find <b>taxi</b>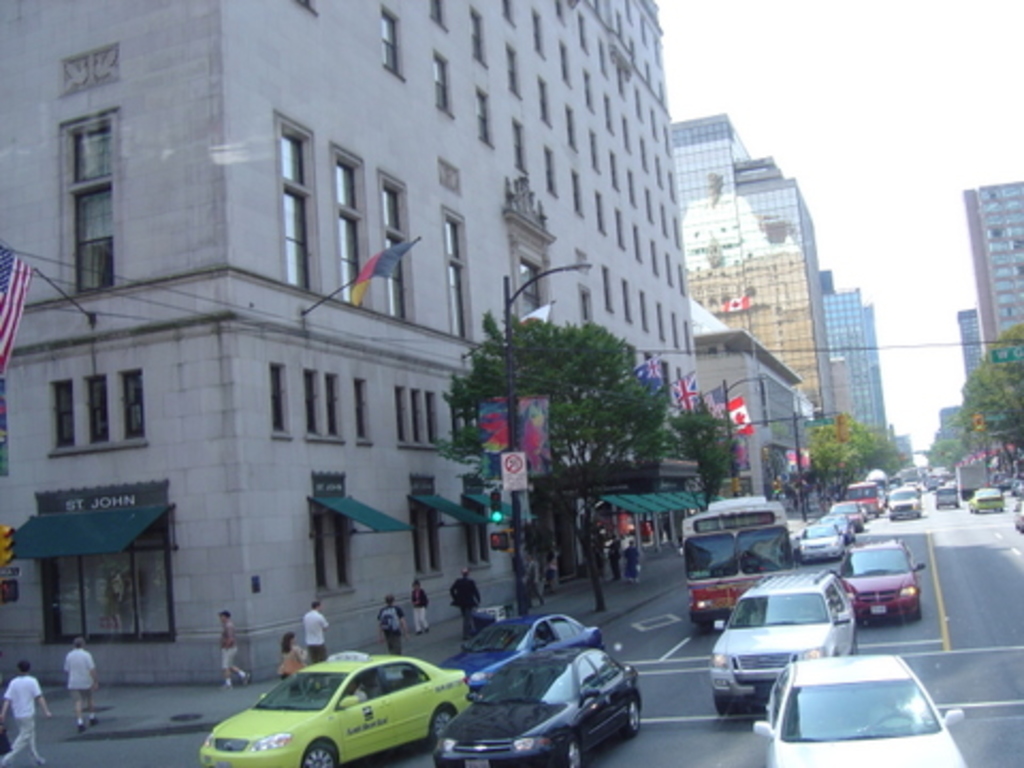
l=969, t=484, r=1009, b=516
